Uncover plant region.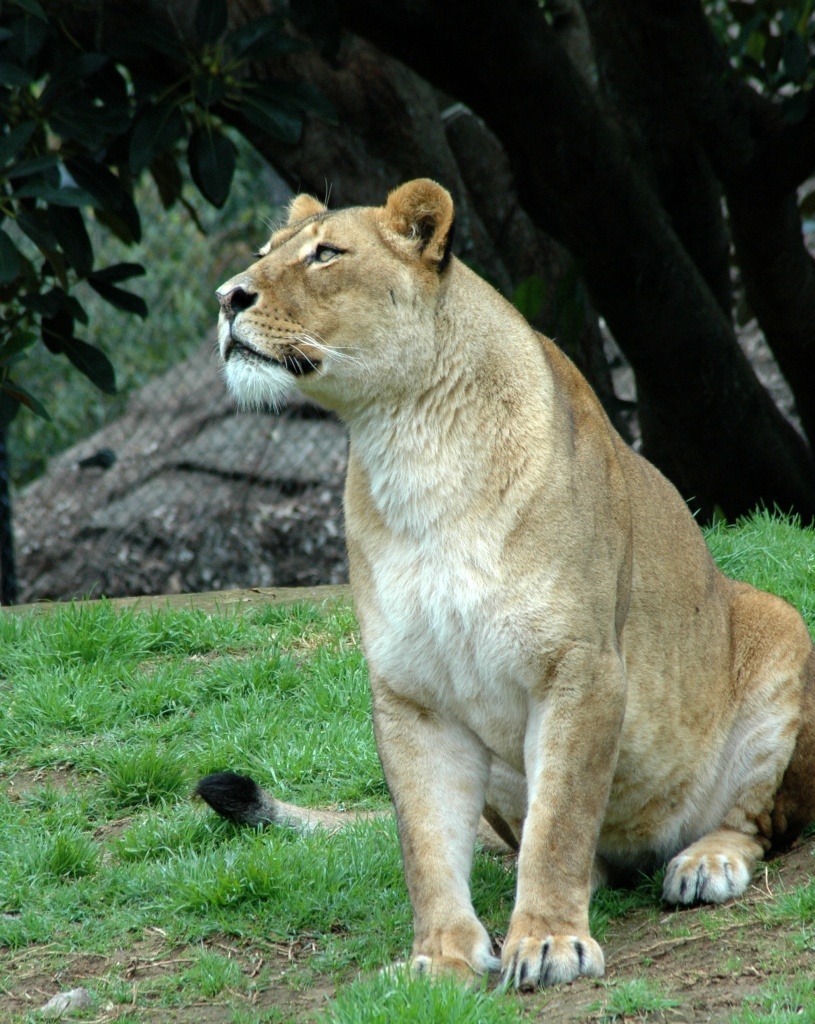
Uncovered: (x1=692, y1=863, x2=814, y2=957).
